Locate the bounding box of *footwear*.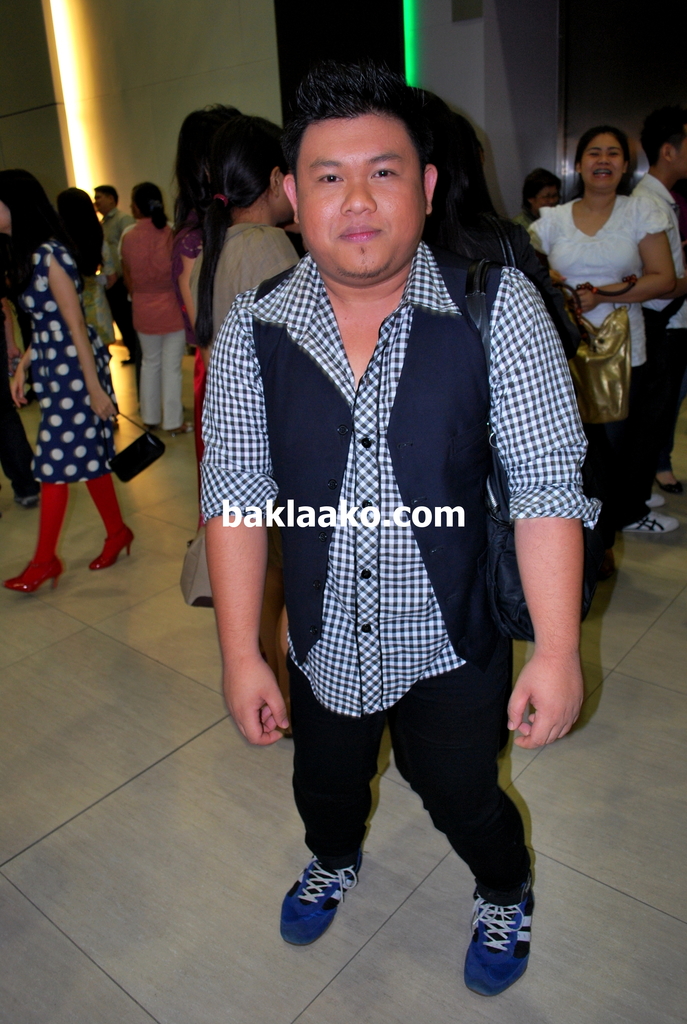
Bounding box: 639,496,661,513.
